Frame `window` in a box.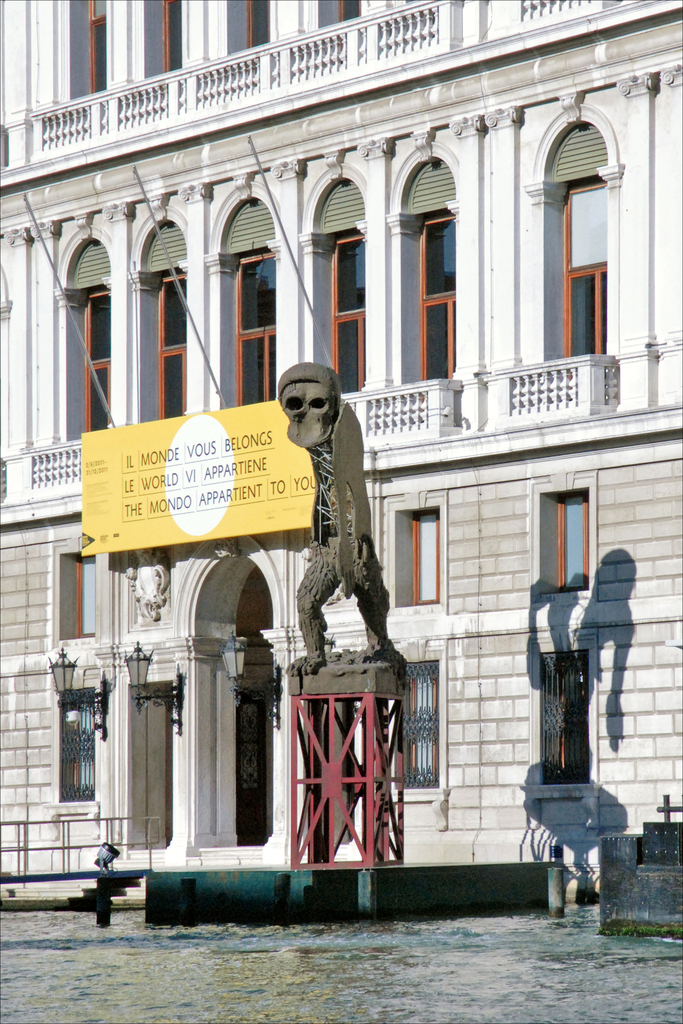
397,159,457,388.
